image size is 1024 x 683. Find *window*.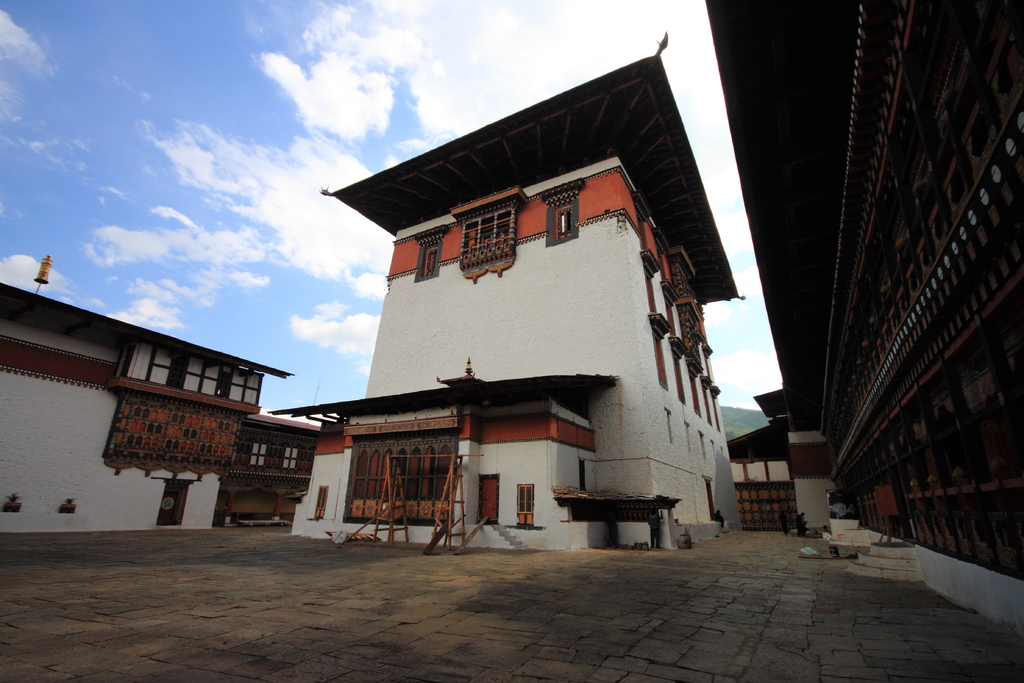
rect(517, 487, 533, 525).
